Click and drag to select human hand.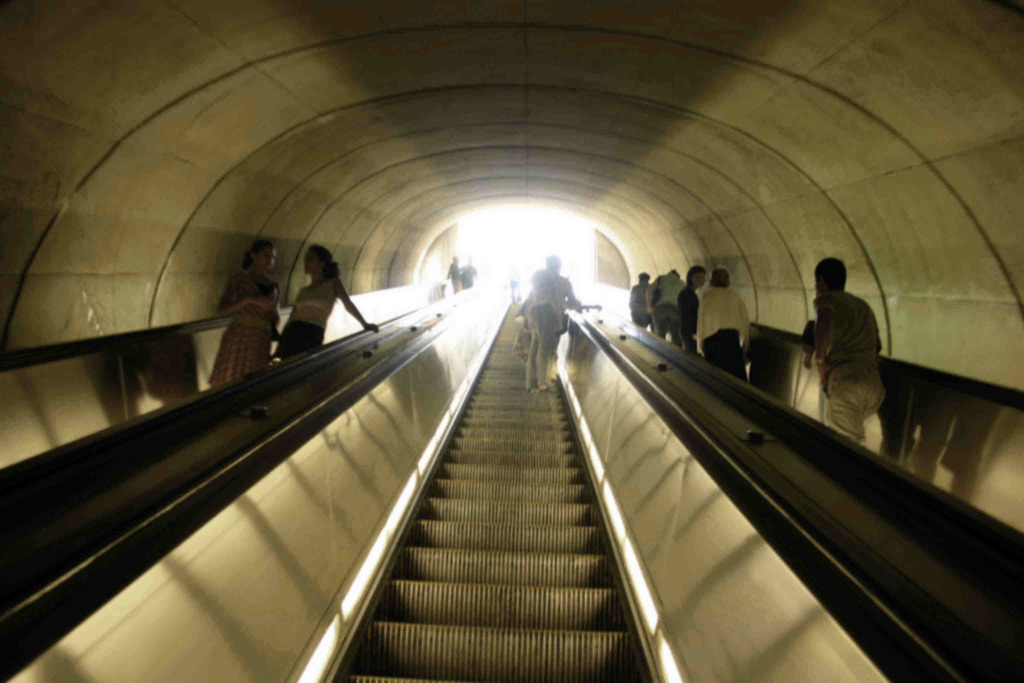
Selection: x1=644, y1=304, x2=653, y2=317.
